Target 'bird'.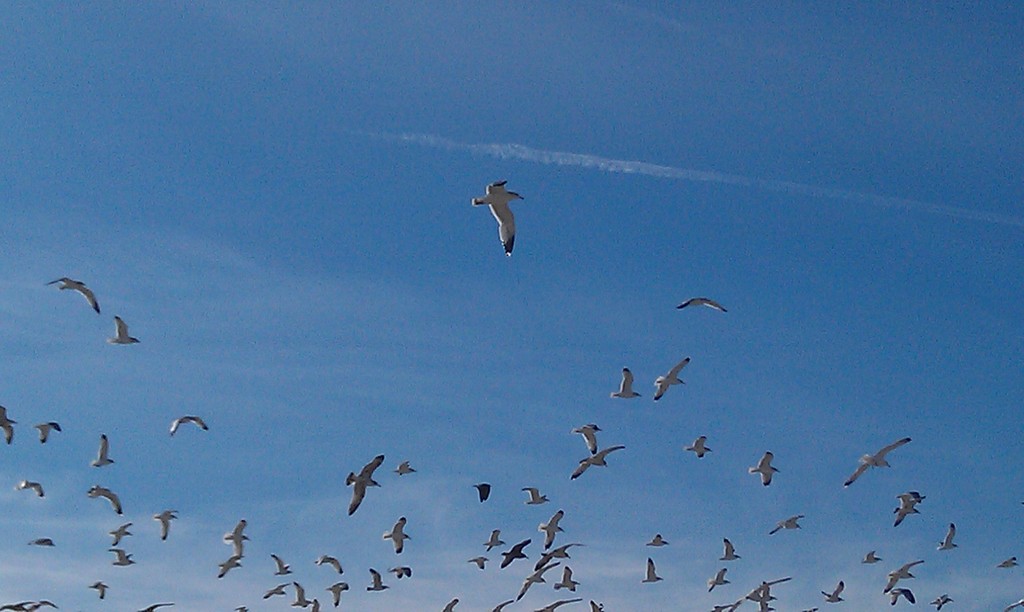
Target region: Rect(554, 567, 580, 592).
